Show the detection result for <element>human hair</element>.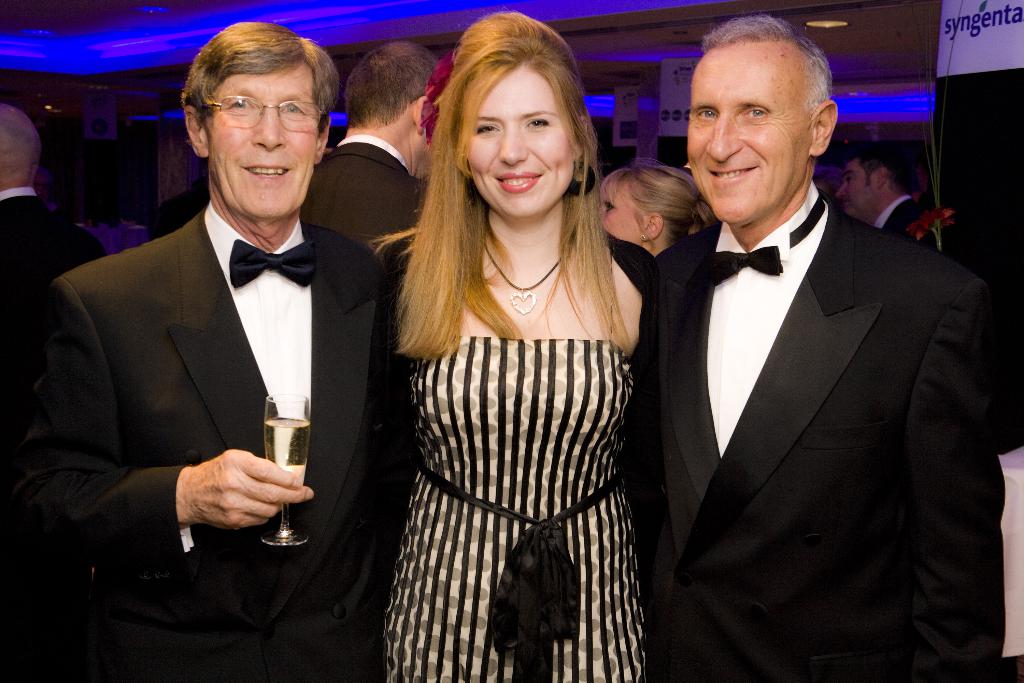
{"left": 357, "top": 6, "right": 636, "bottom": 361}.
